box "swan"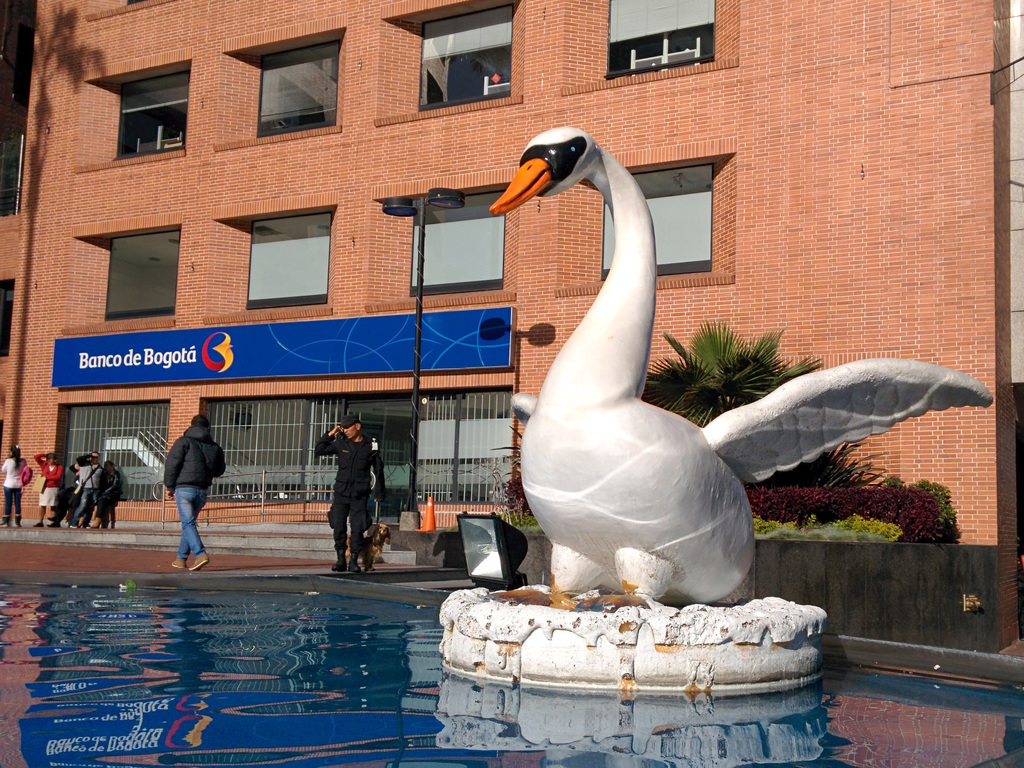
(x1=484, y1=121, x2=994, y2=600)
